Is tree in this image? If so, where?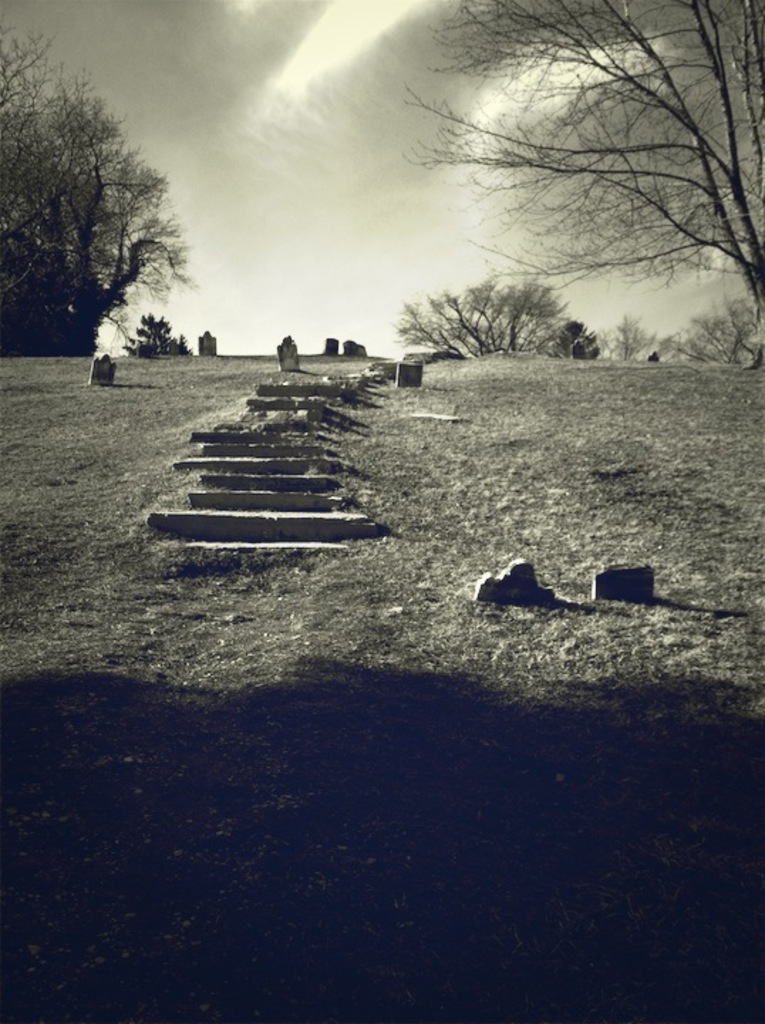
Yes, at [x1=390, y1=13, x2=735, y2=384].
